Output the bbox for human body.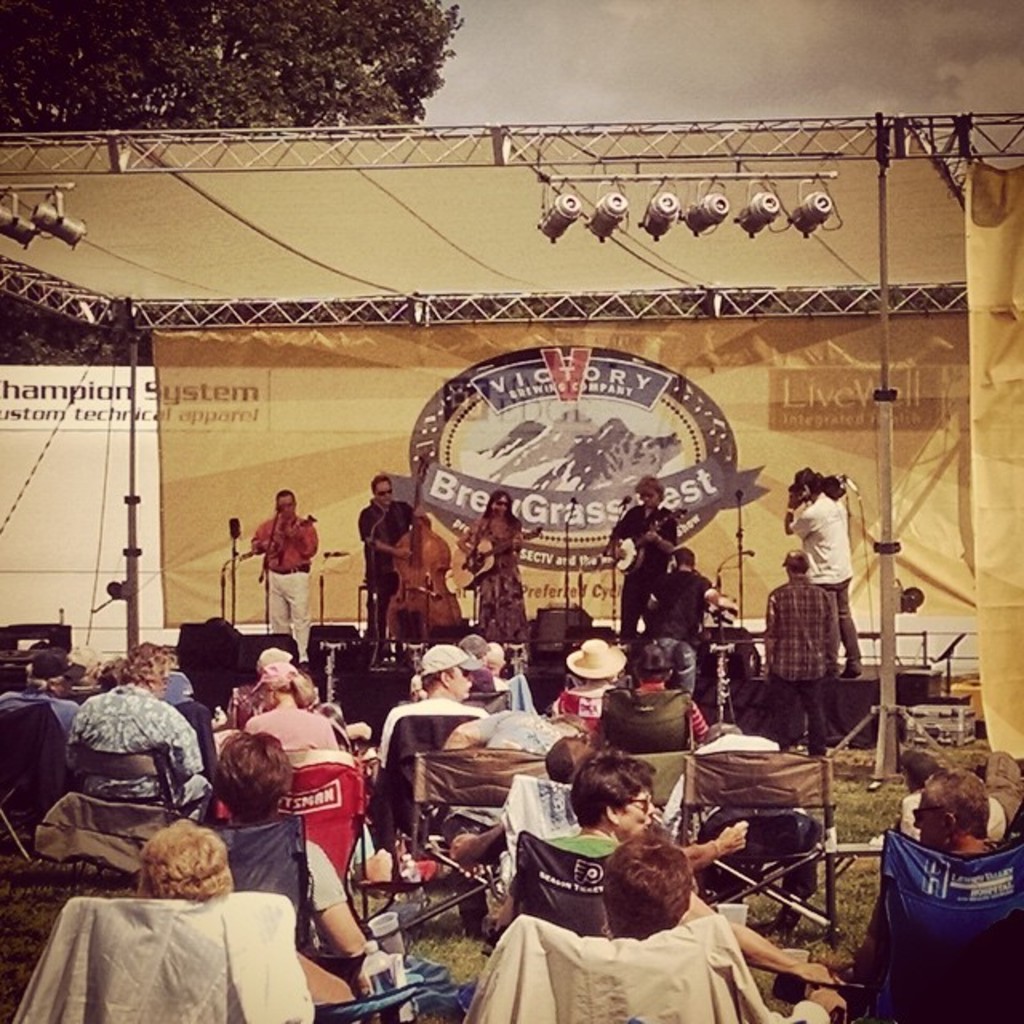
detection(608, 477, 678, 640).
